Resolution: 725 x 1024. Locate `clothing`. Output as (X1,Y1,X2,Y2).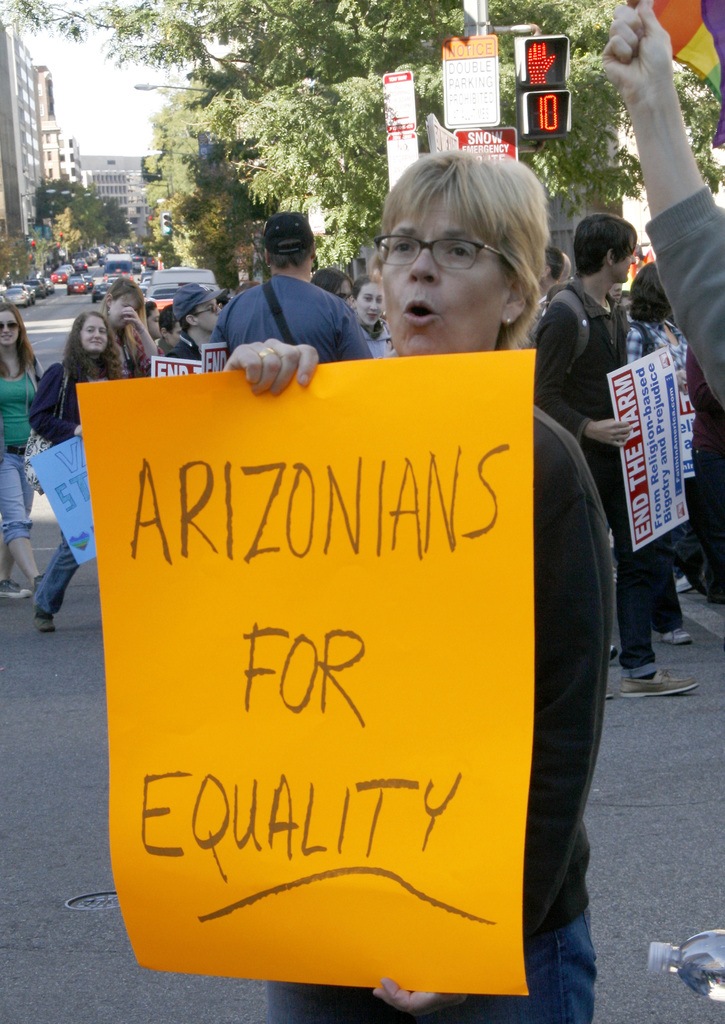
(578,282,674,665).
